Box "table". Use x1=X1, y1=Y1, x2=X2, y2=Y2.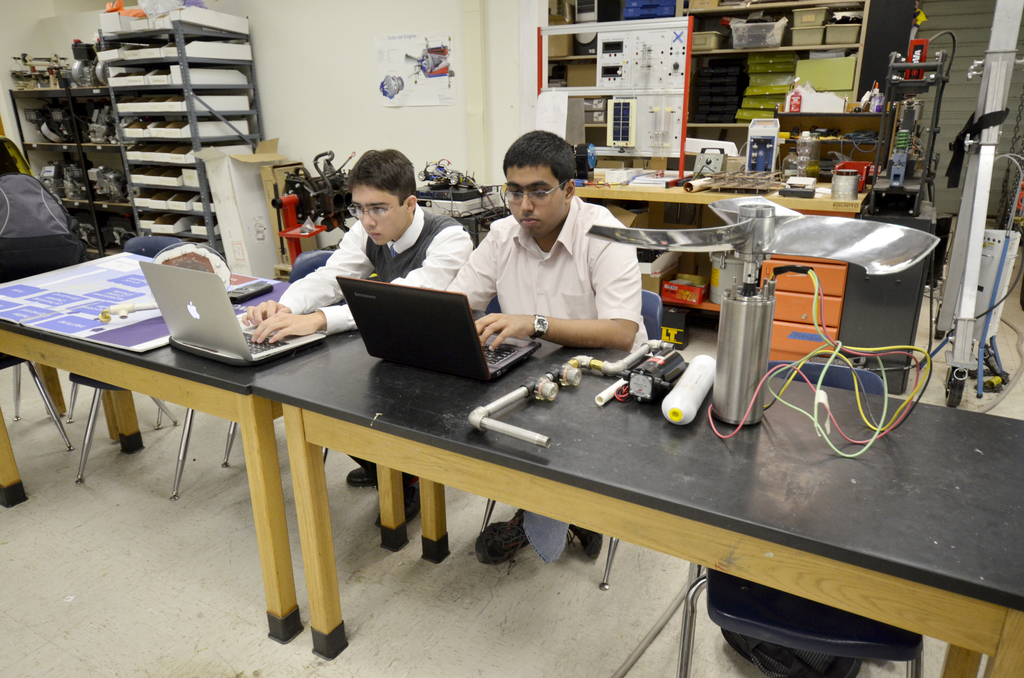
x1=248, y1=310, x2=1023, y2=677.
